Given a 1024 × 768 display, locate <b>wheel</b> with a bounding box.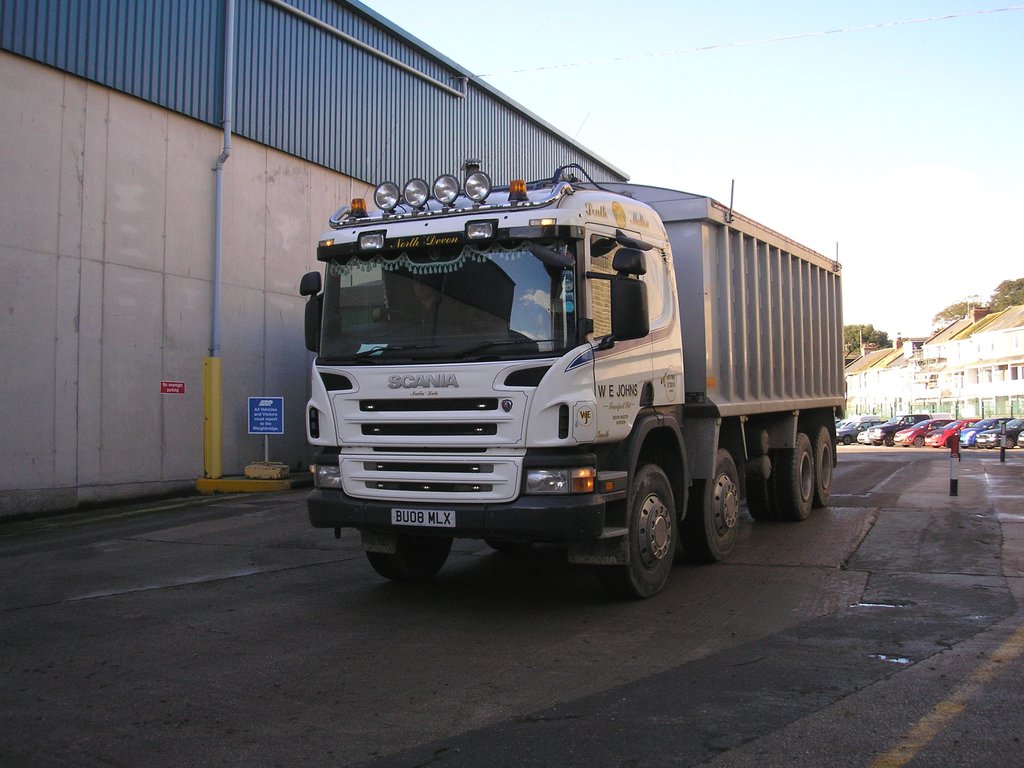
Located: Rect(608, 459, 678, 603).
